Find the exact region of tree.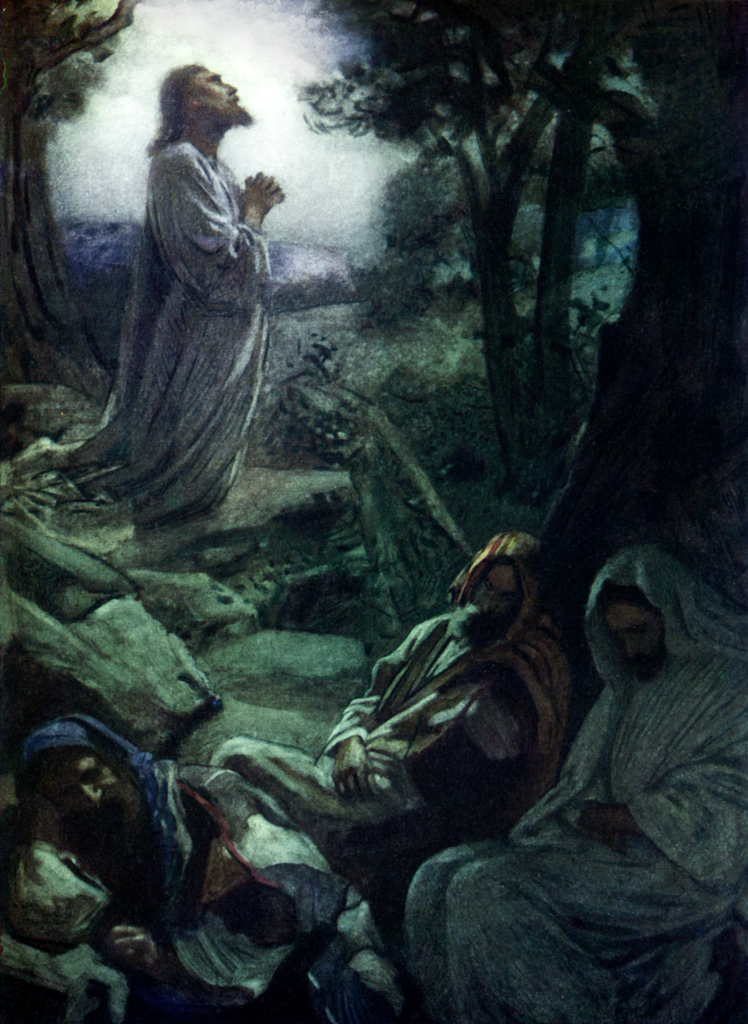
Exact region: region(530, 14, 747, 652).
